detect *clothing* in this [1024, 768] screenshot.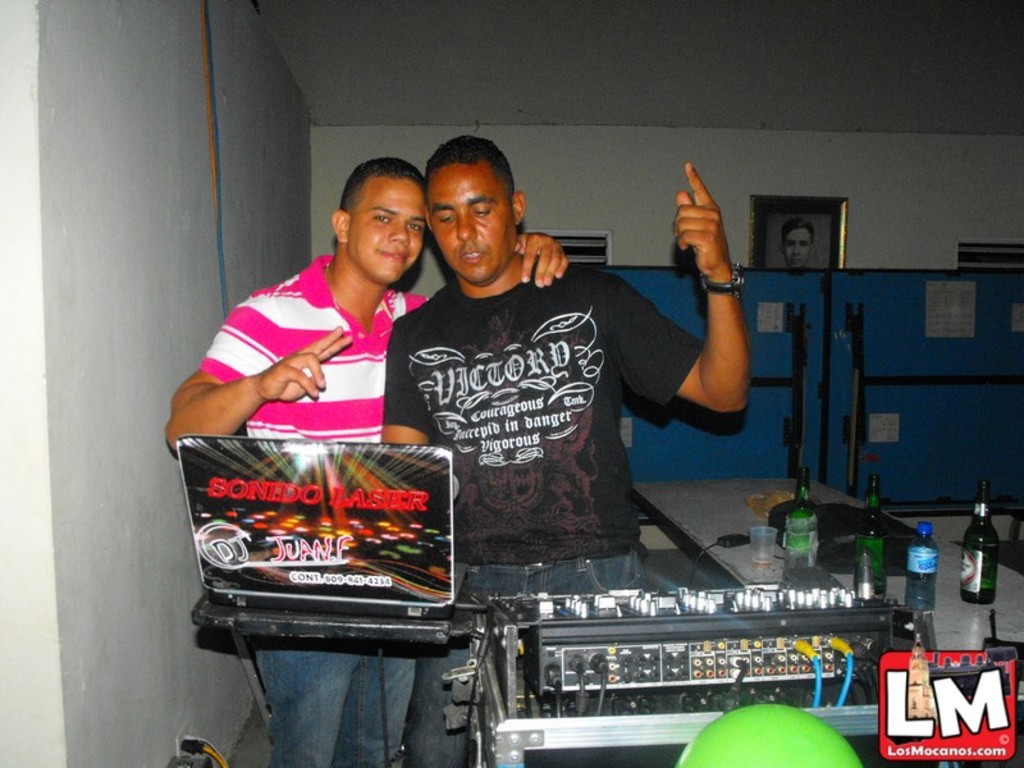
Detection: {"x1": 367, "y1": 205, "x2": 726, "y2": 600}.
